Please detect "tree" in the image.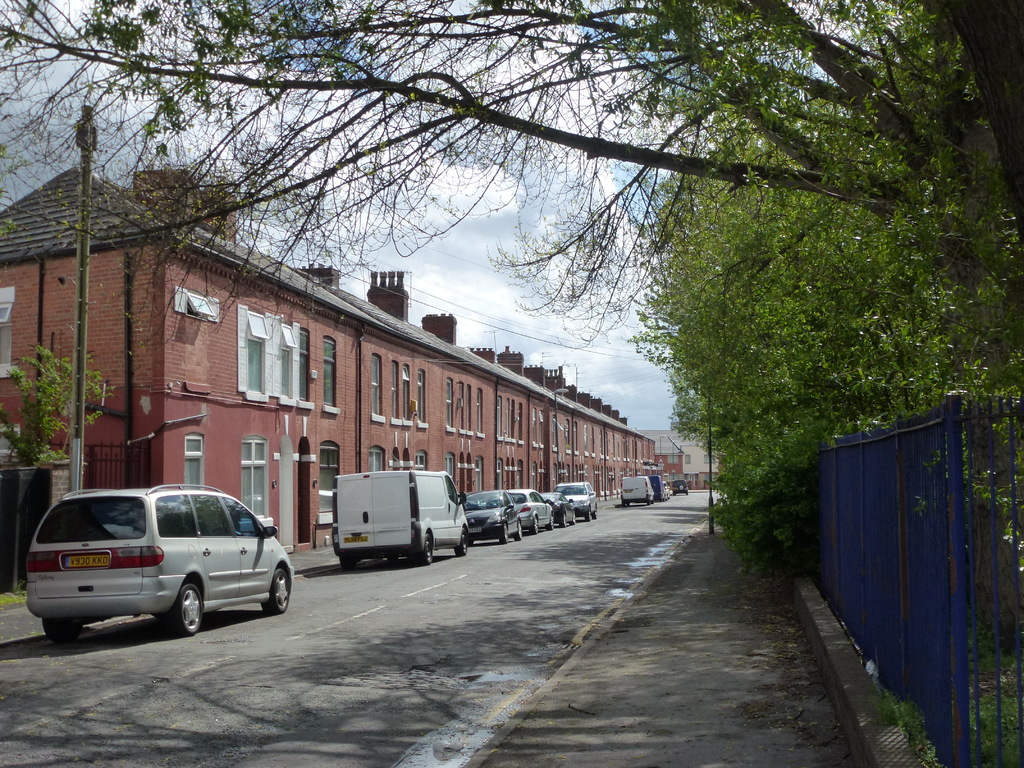
x1=0, y1=0, x2=1023, y2=392.
